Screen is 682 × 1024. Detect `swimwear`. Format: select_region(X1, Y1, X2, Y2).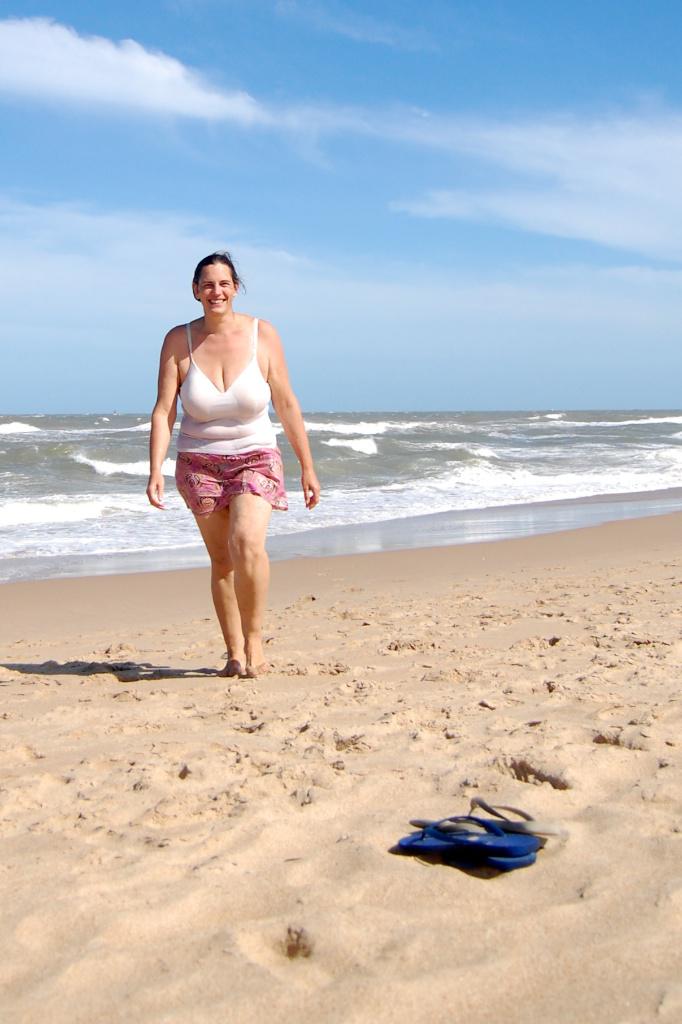
select_region(183, 324, 277, 452).
